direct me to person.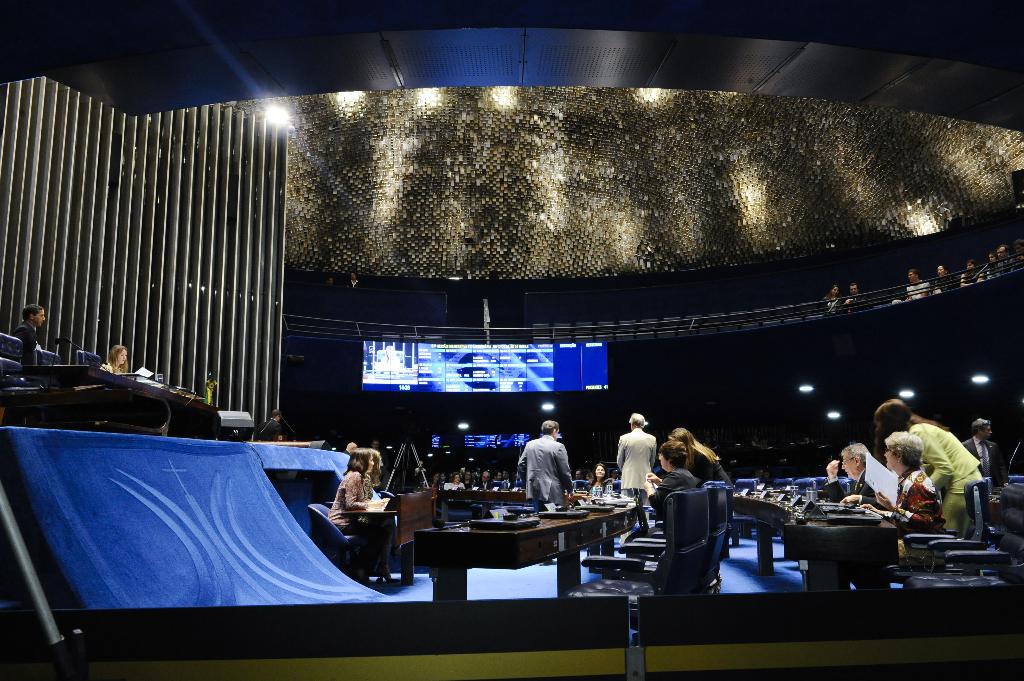
Direction: bbox(104, 343, 126, 377).
